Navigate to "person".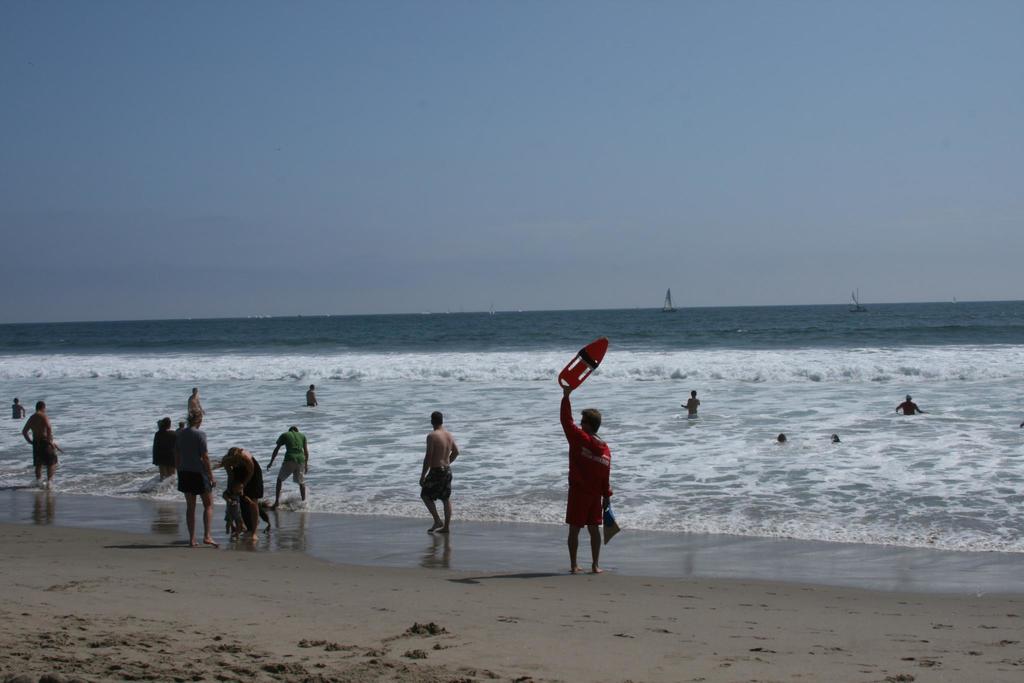
Navigation target: <bbox>680, 386, 701, 425</bbox>.
